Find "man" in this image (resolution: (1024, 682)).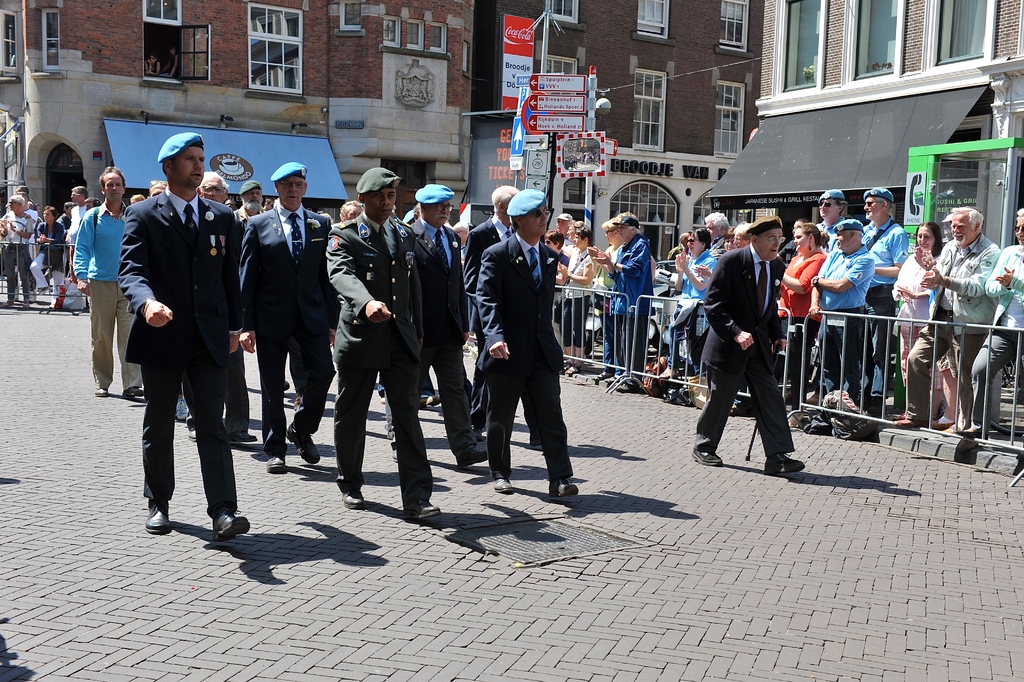
left=0, top=194, right=34, bottom=309.
